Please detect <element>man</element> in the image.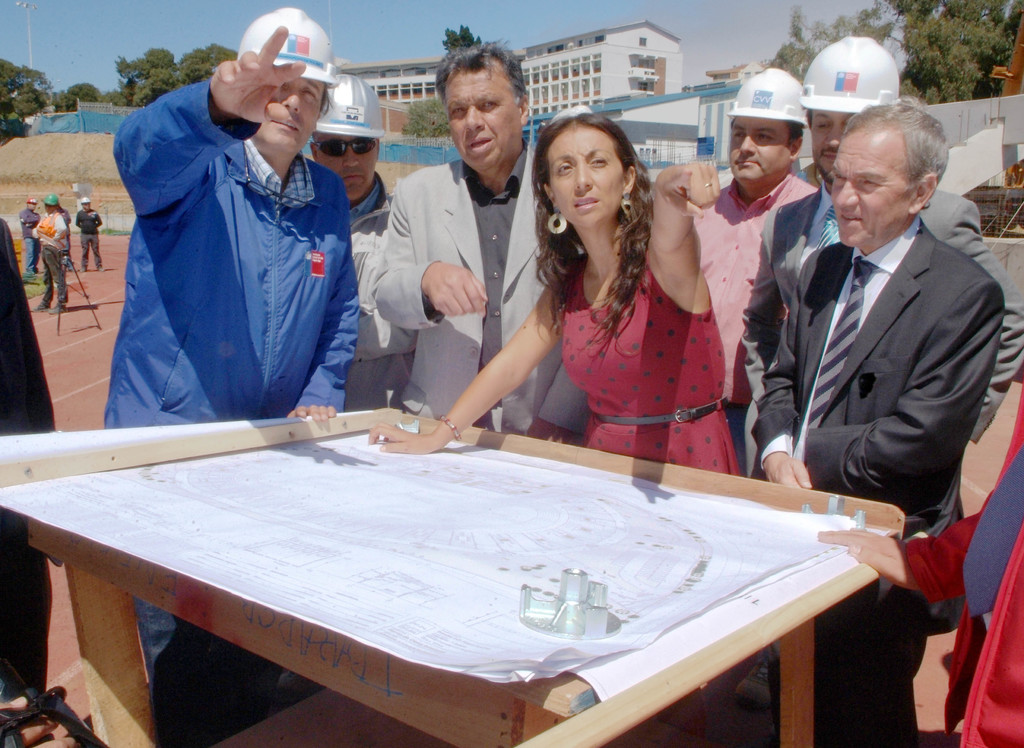
l=99, t=12, r=367, b=747.
